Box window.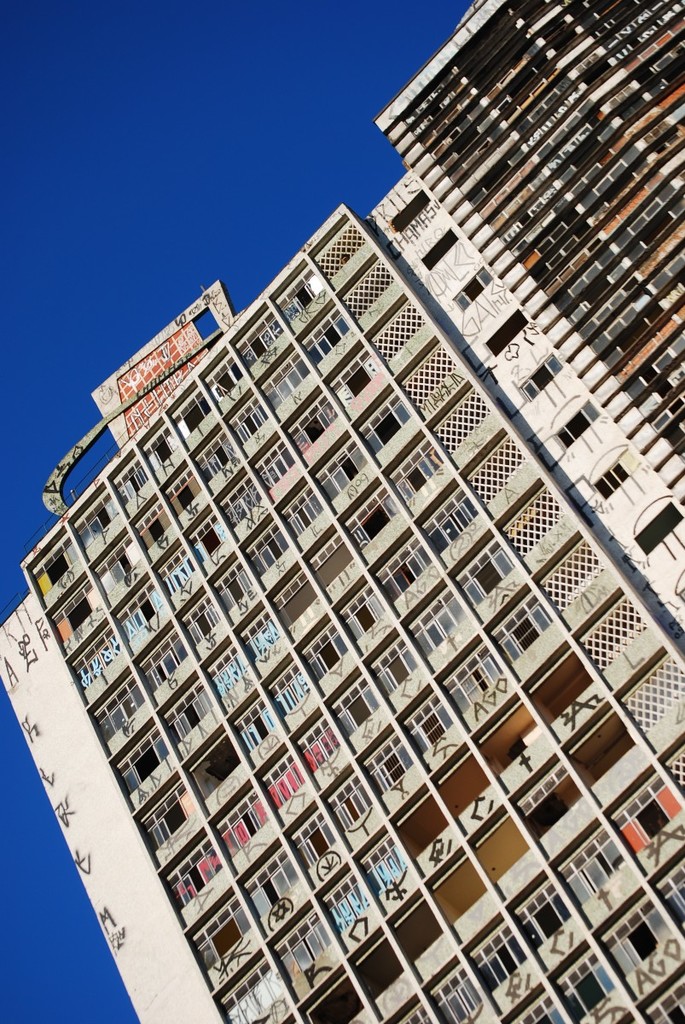
<region>406, 696, 457, 758</region>.
